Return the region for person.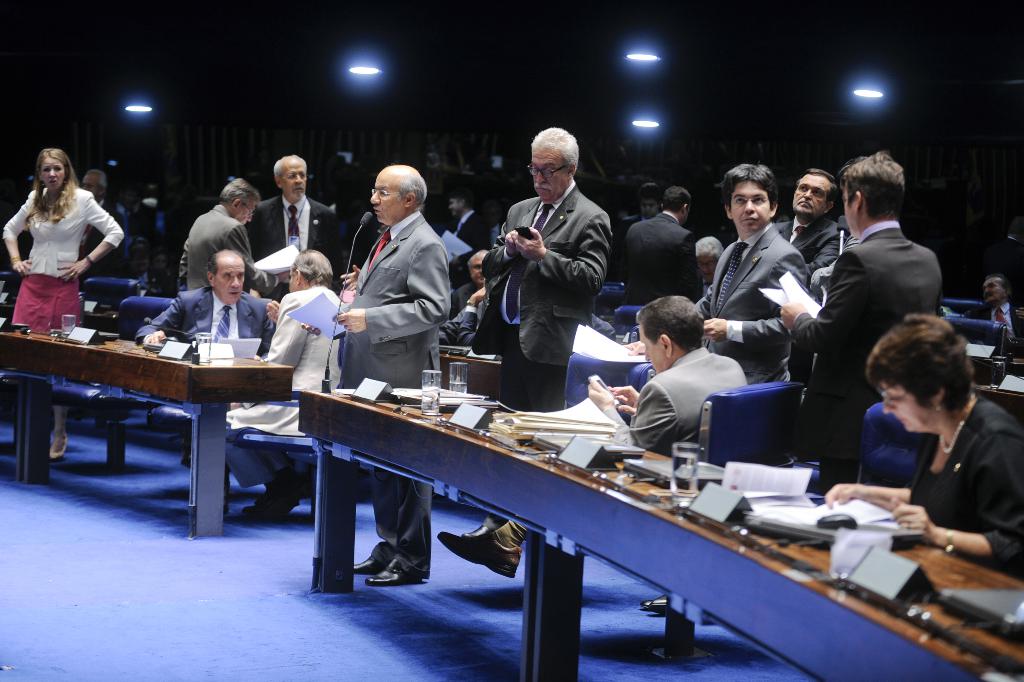
crop(452, 246, 492, 312).
